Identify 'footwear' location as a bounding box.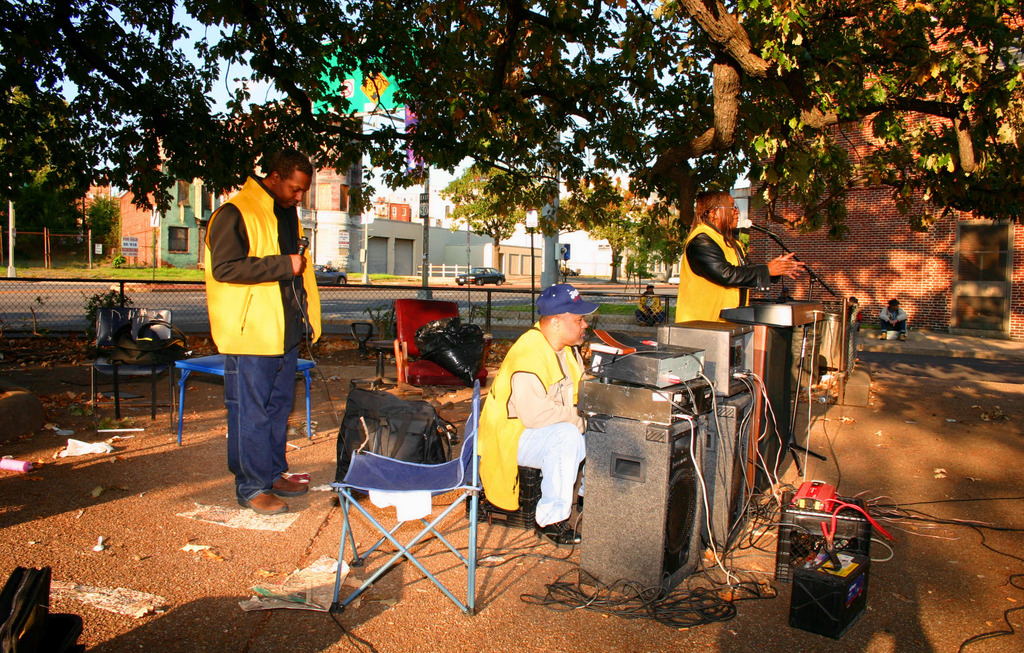
l=577, t=494, r=584, b=514.
